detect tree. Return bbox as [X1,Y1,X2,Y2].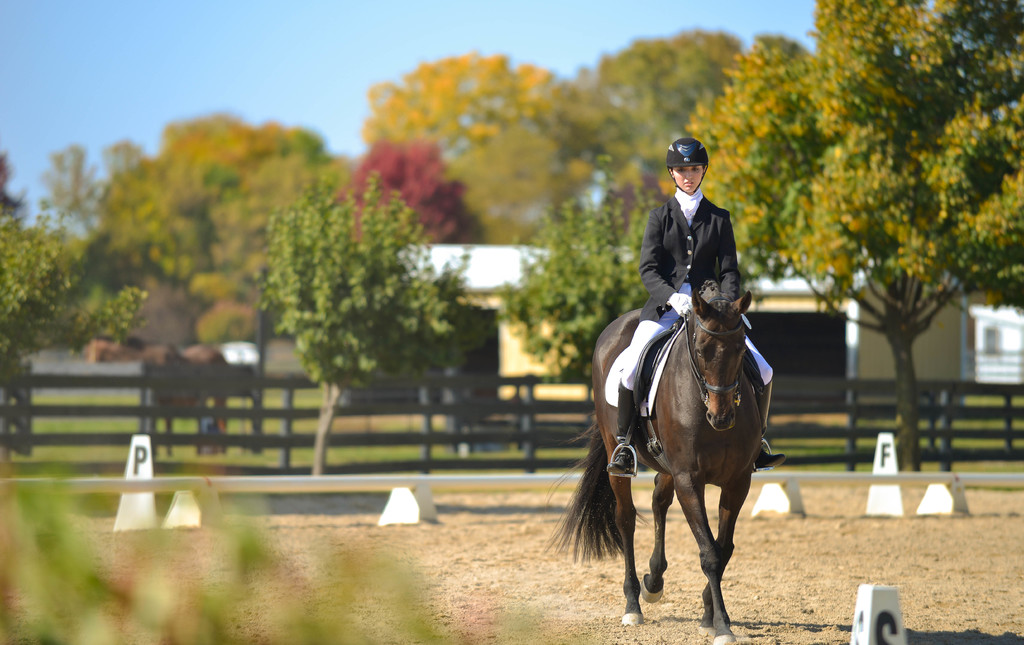
[0,193,149,379].
